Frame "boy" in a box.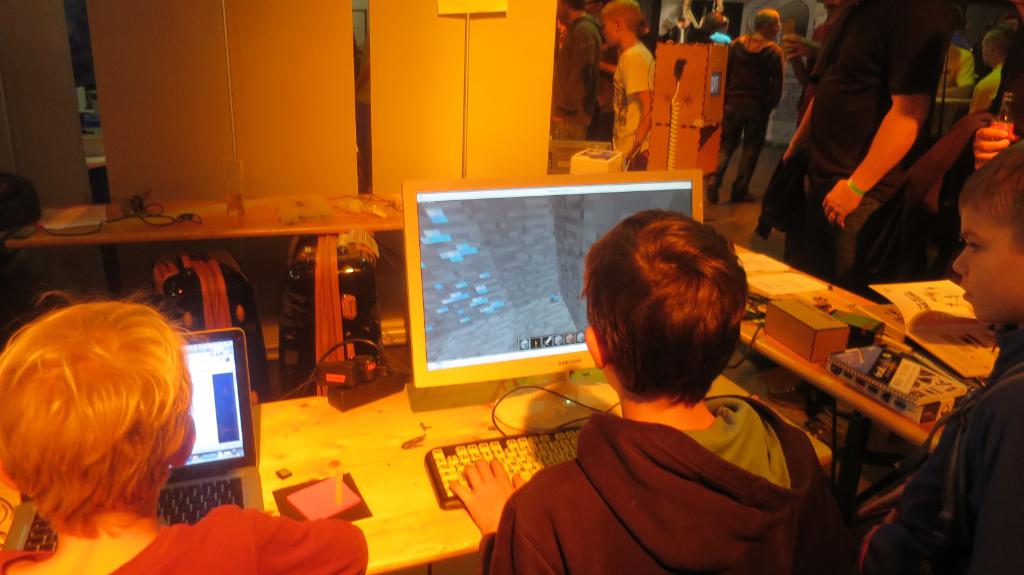
861 138 1023 574.
